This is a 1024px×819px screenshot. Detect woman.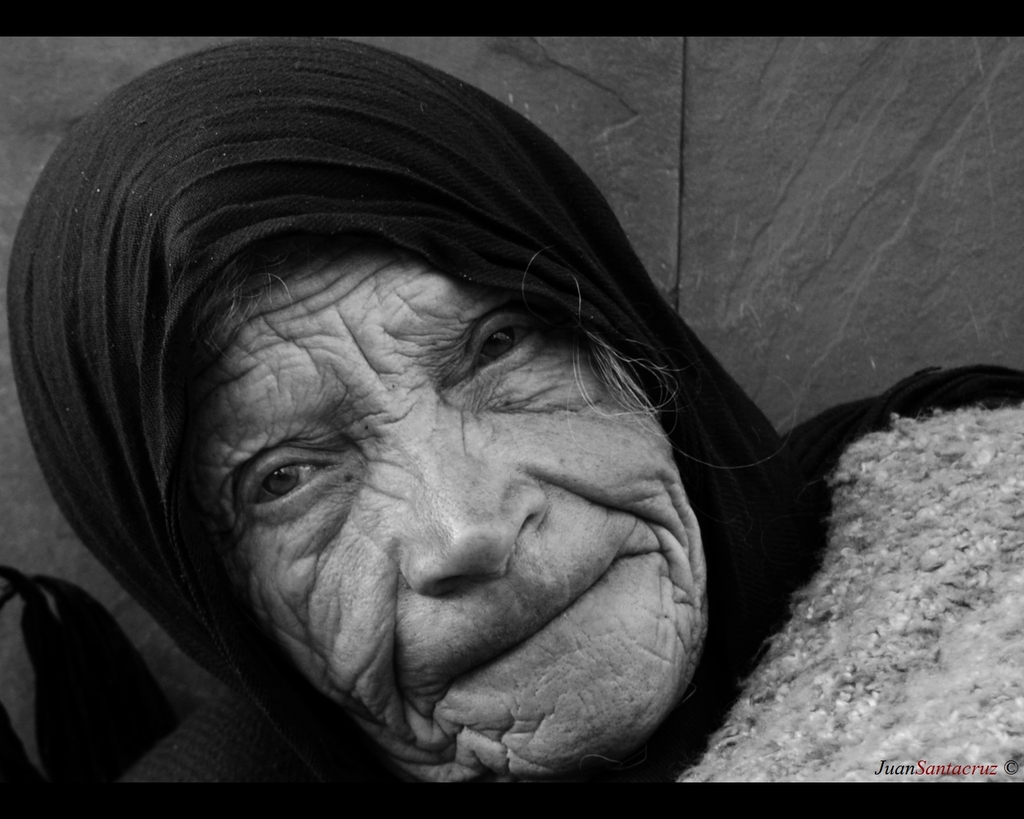
bbox=[11, 44, 1023, 783].
